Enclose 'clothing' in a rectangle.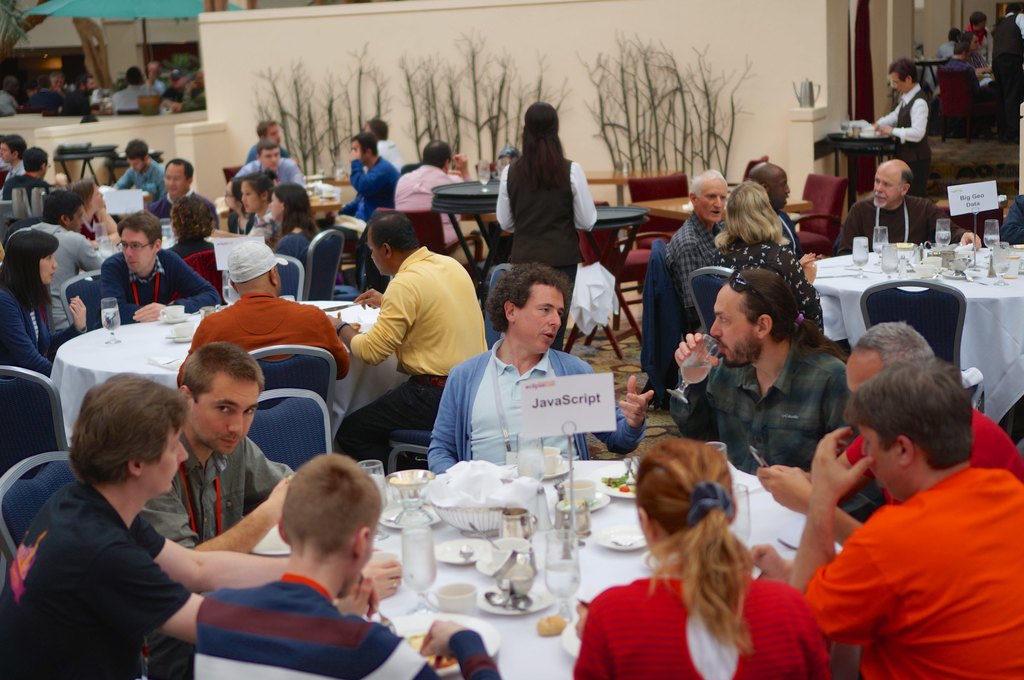
l=997, t=193, r=1023, b=240.
